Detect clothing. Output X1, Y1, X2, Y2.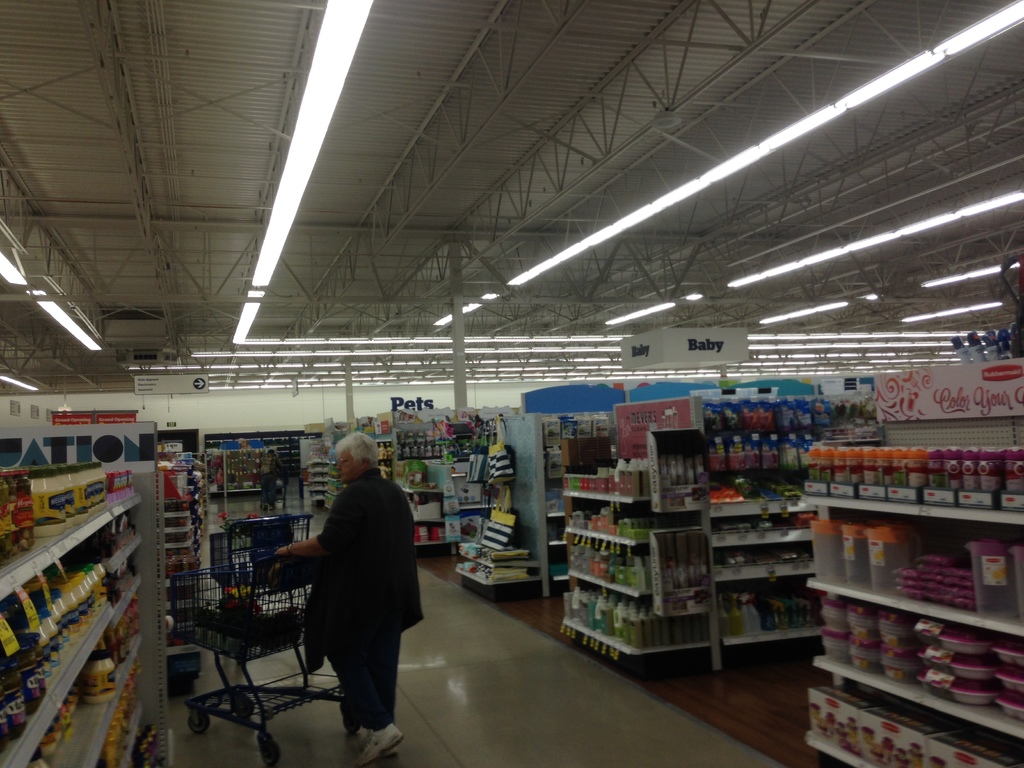
302, 472, 424, 727.
